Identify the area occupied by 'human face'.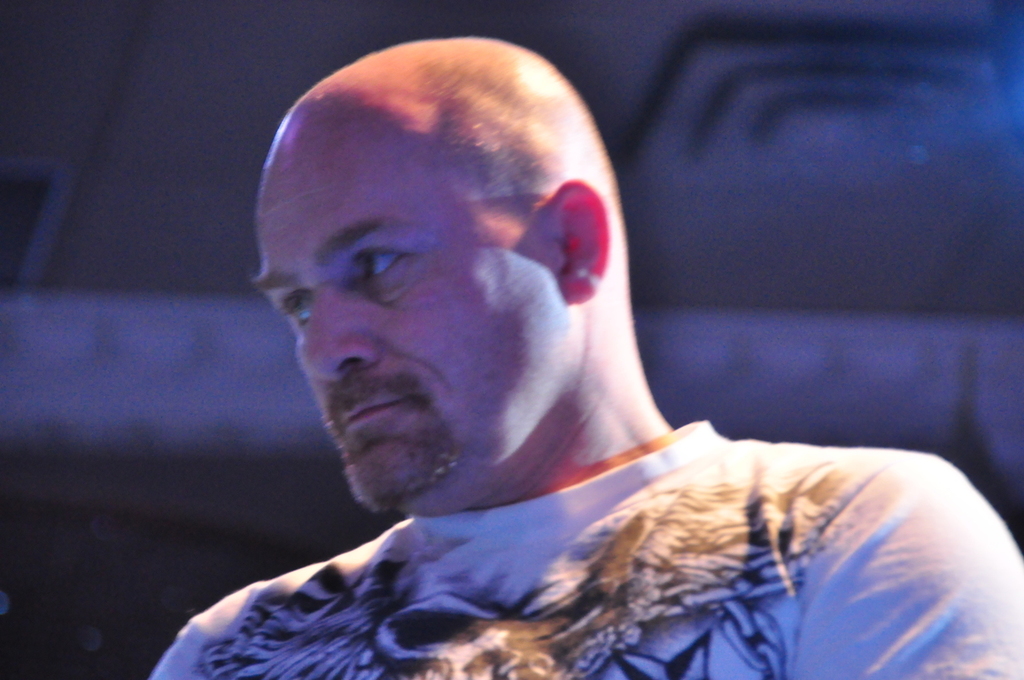
Area: (left=252, top=118, right=568, bottom=514).
